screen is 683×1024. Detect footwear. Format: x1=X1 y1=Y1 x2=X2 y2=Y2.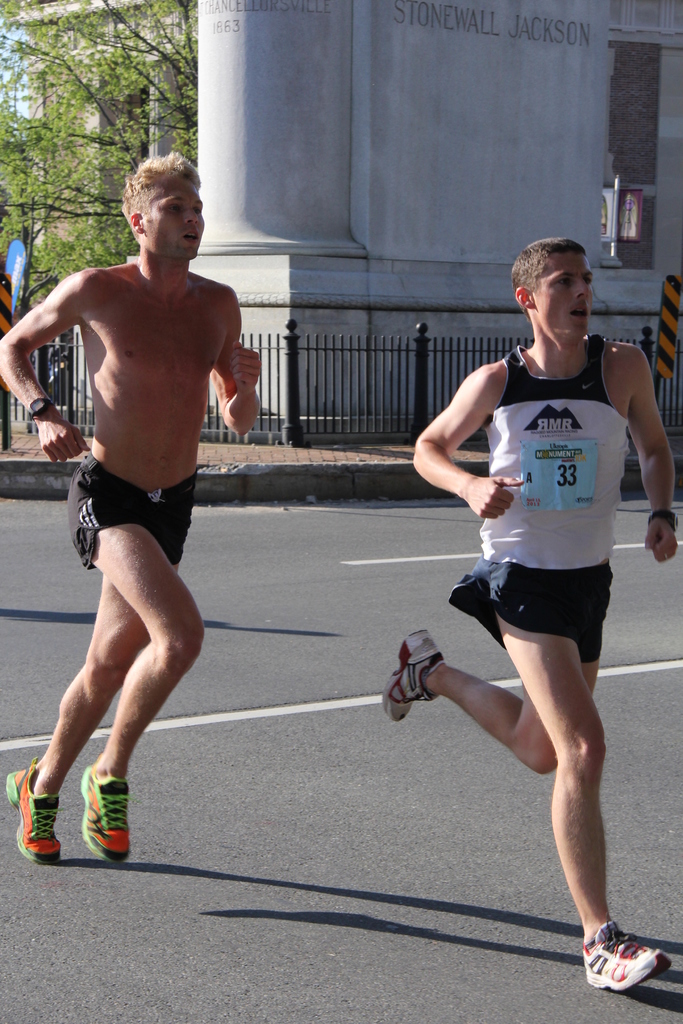
x1=6 y1=771 x2=59 y2=860.
